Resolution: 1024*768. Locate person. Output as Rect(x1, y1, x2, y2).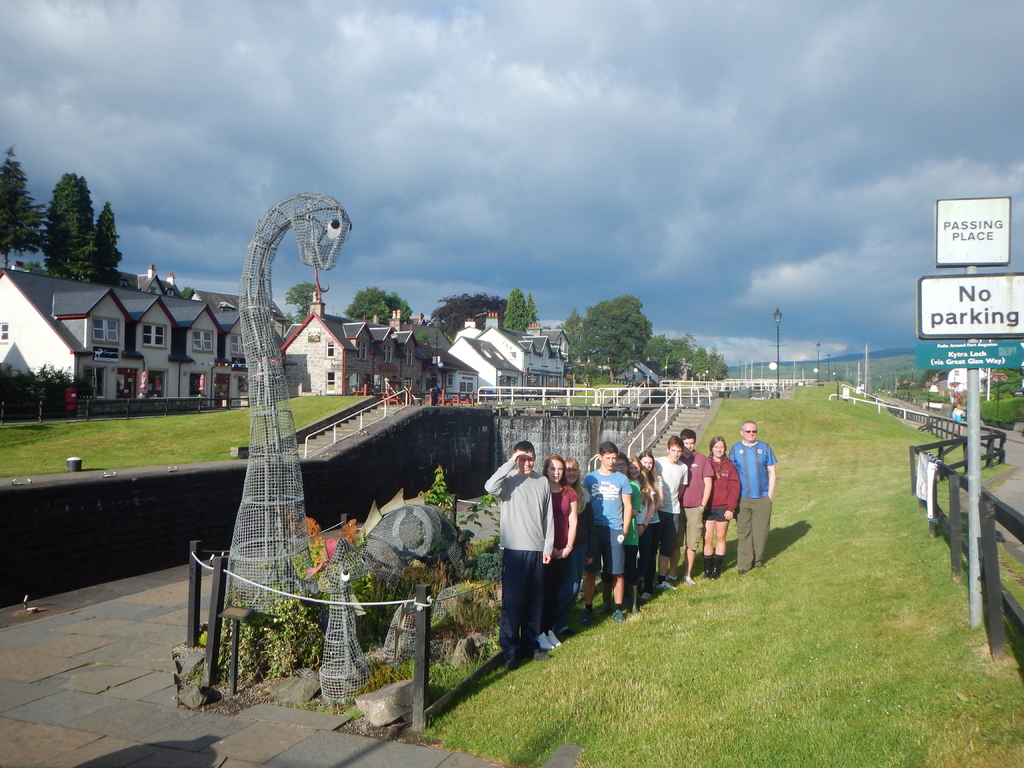
Rect(655, 435, 689, 588).
